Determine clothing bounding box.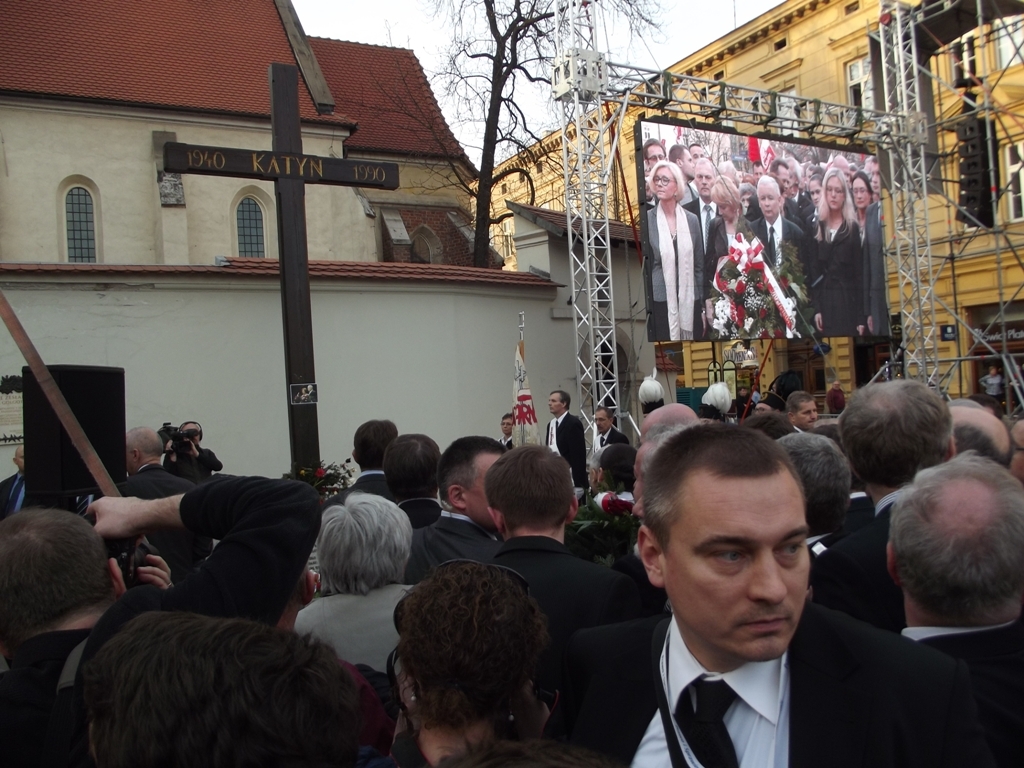
Determined: (857,493,909,581).
